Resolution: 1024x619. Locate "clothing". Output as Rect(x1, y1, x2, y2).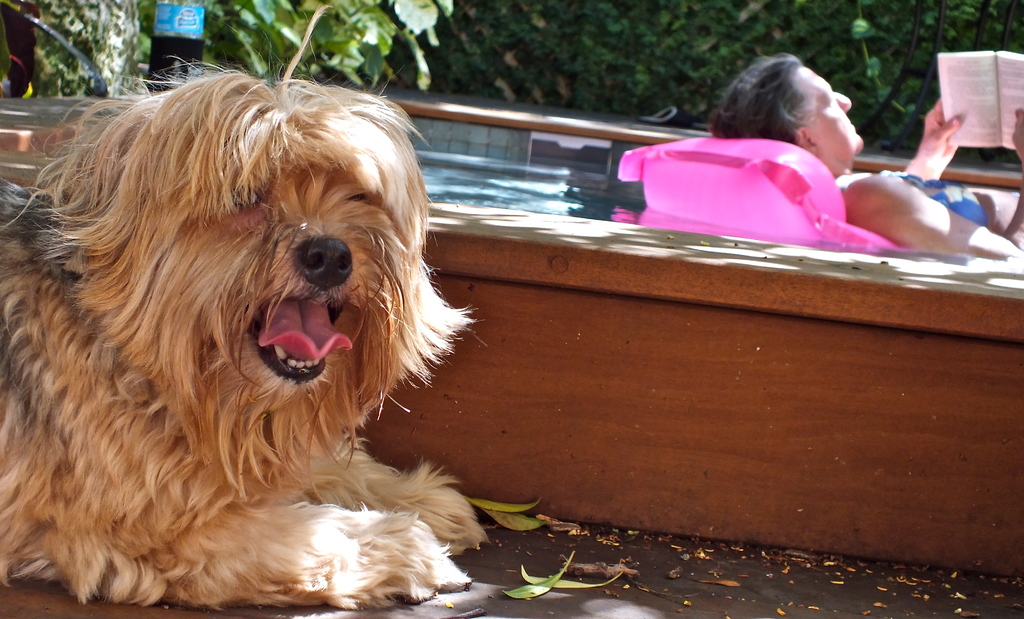
Rect(835, 170, 992, 228).
